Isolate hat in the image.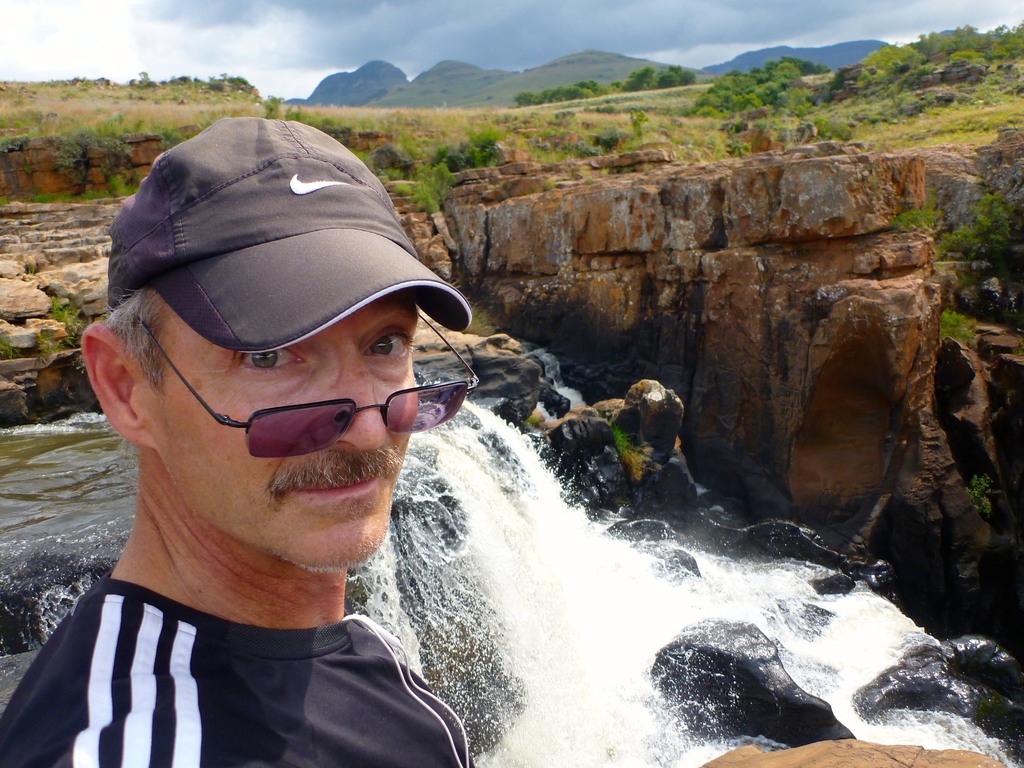
Isolated region: [left=108, top=118, right=468, bottom=351].
